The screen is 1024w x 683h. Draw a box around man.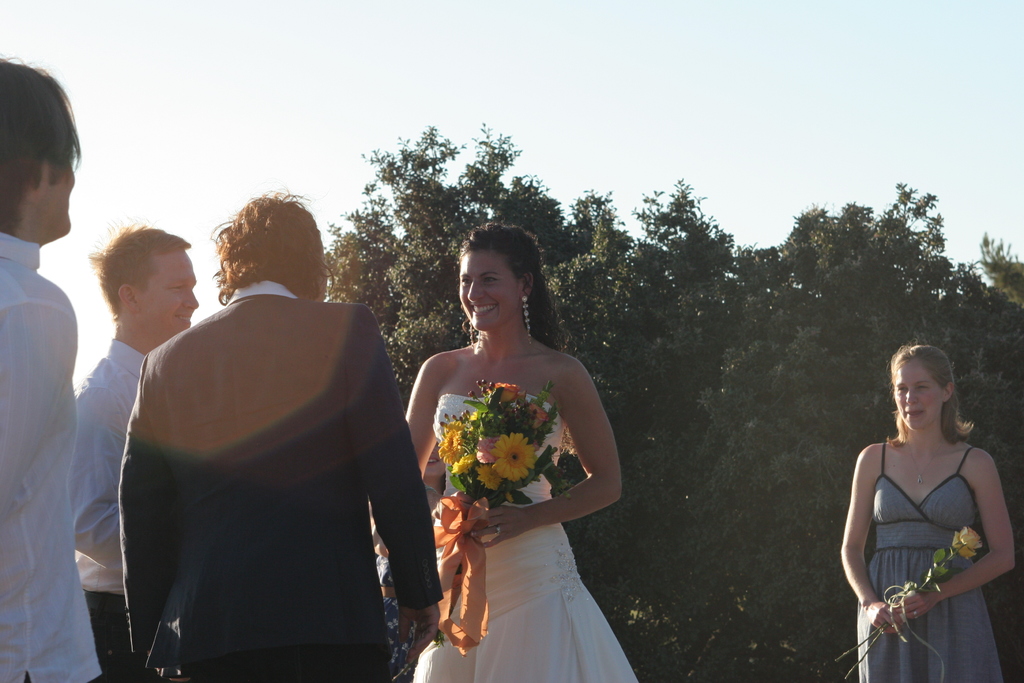
(101, 186, 429, 662).
